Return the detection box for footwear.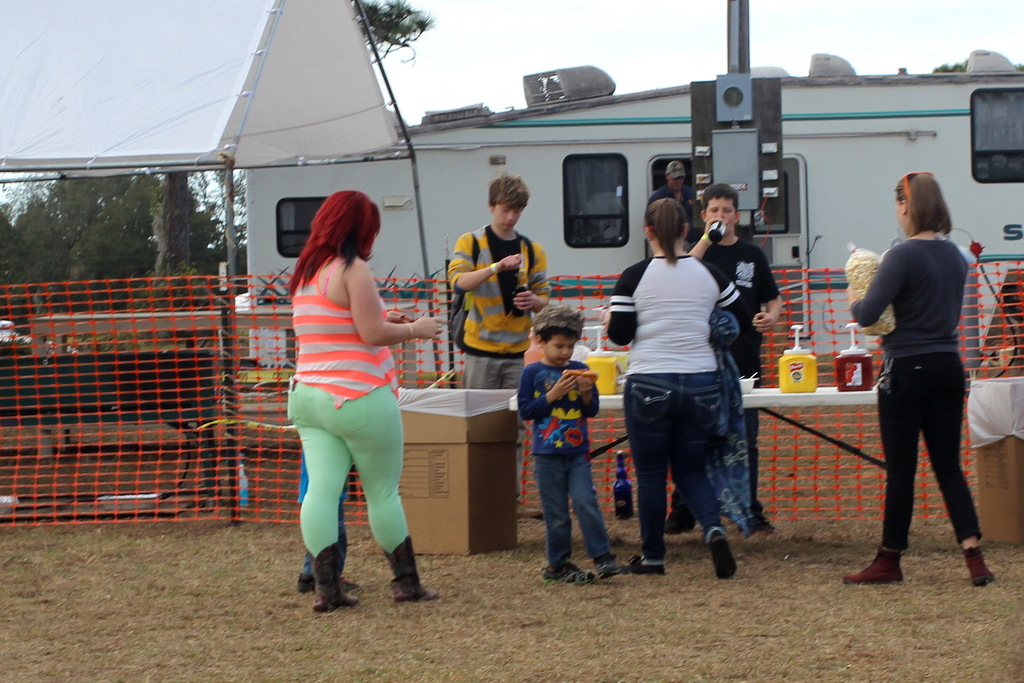
rect(749, 513, 775, 533).
